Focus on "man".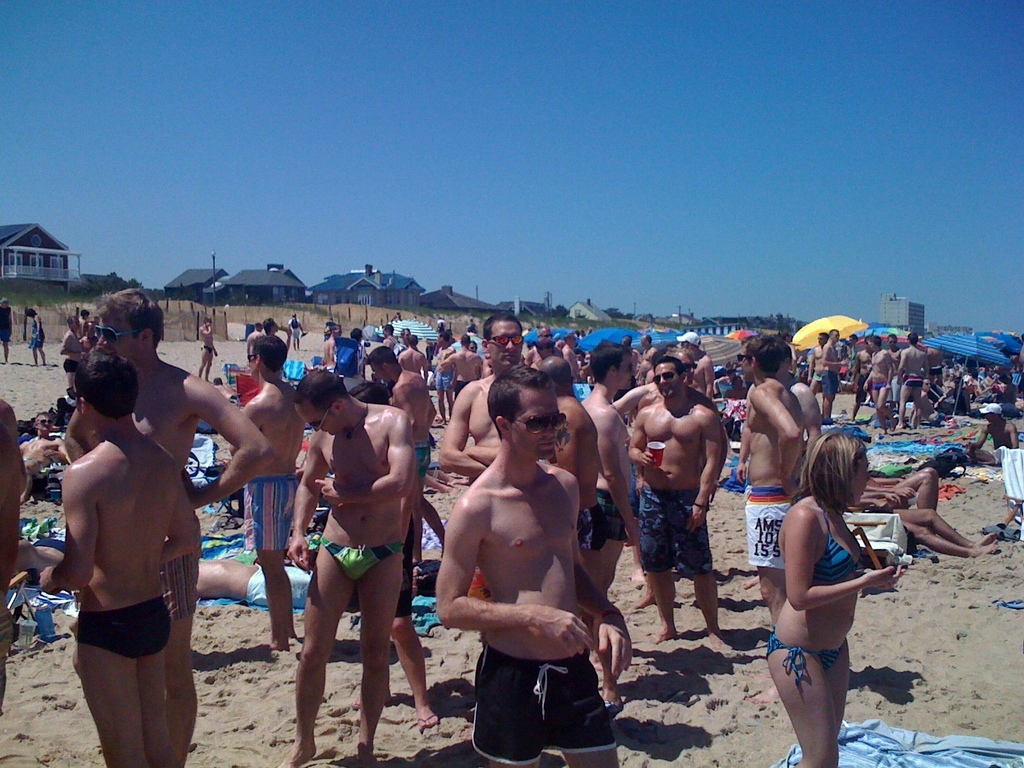
Focused at 626,355,723,658.
